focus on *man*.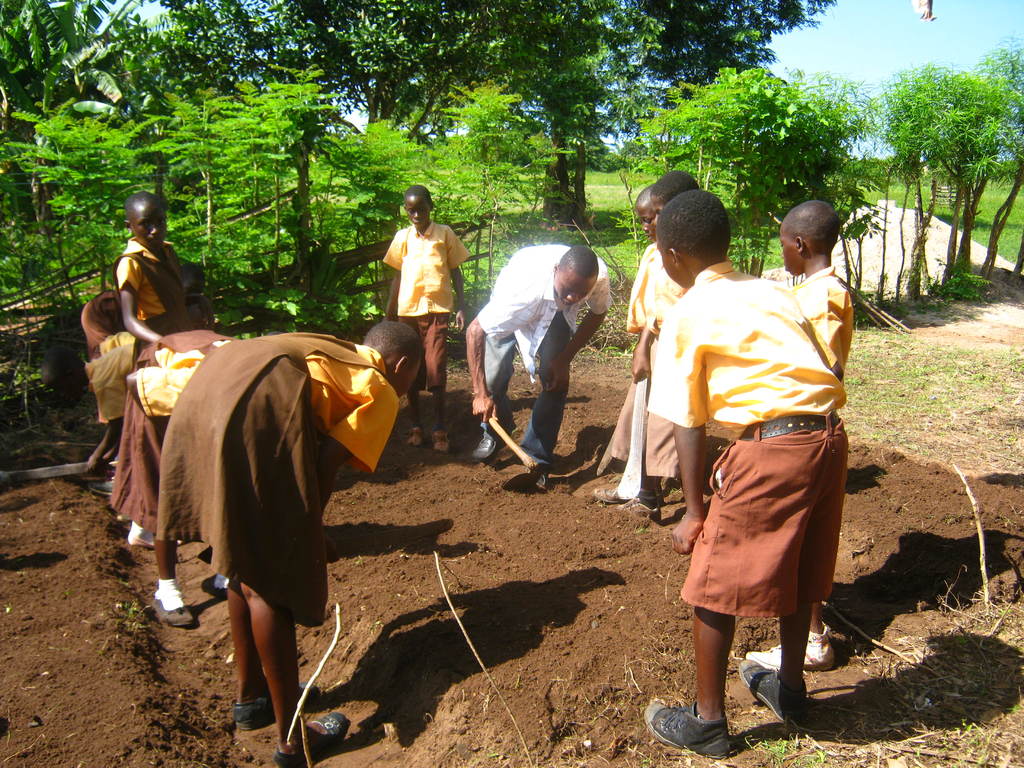
Focused at crop(457, 242, 614, 488).
